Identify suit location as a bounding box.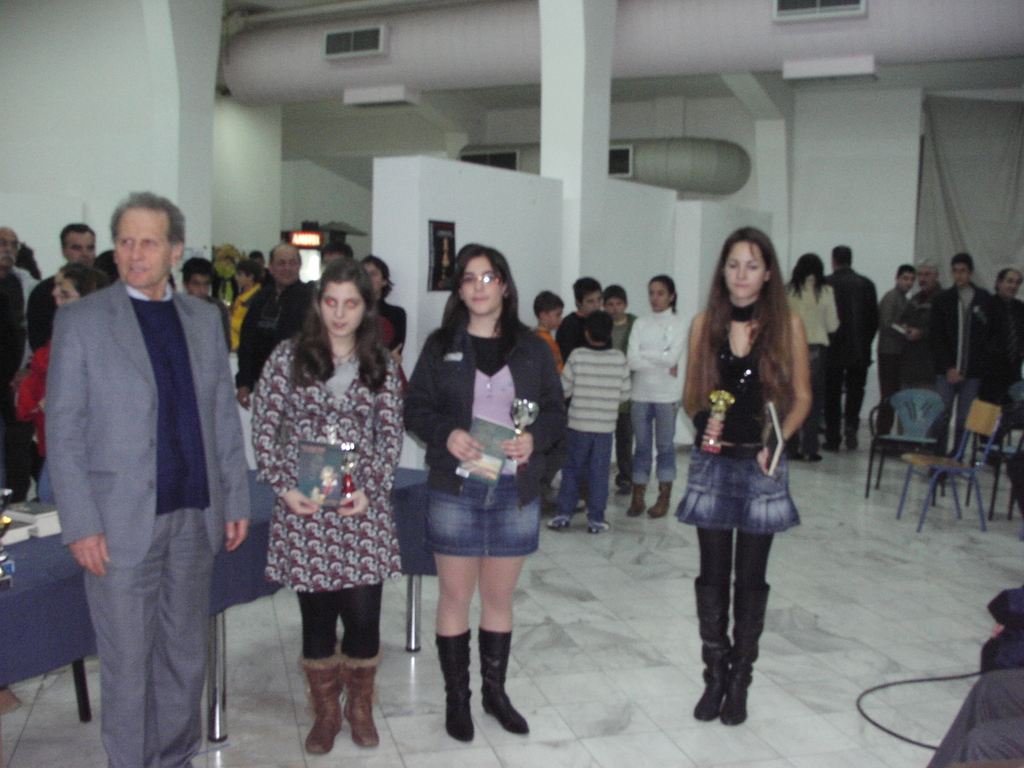
(x1=45, y1=282, x2=251, y2=767).
